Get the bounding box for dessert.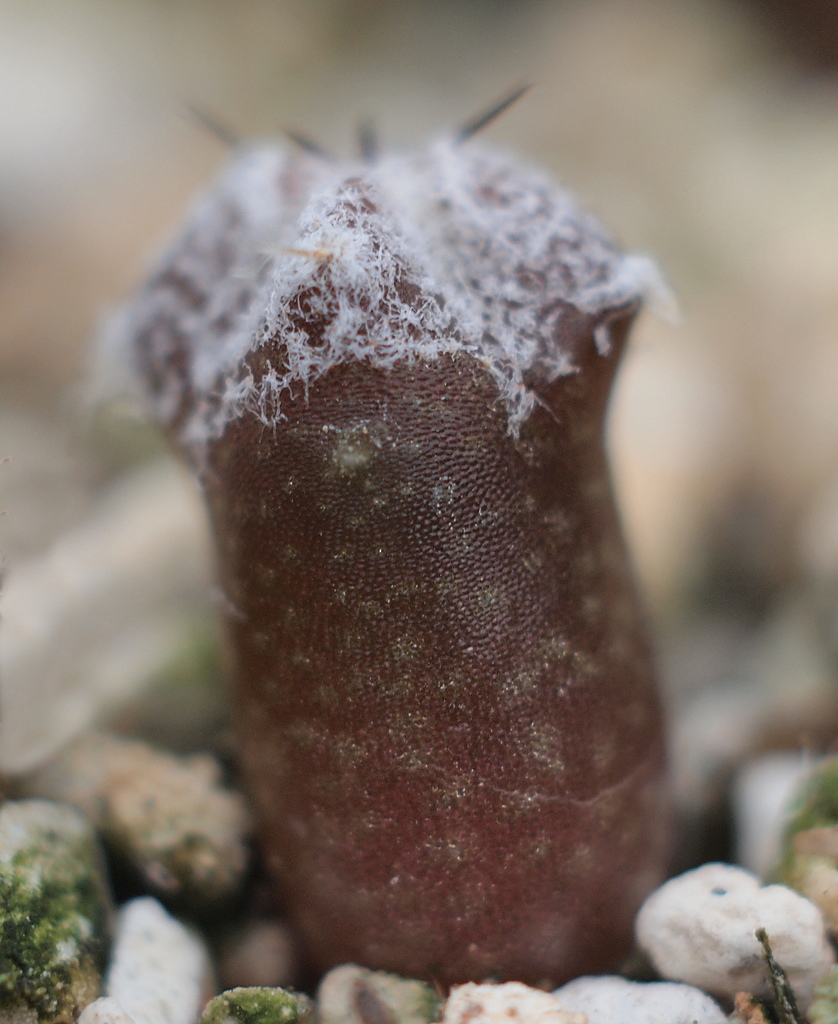
{"x1": 94, "y1": 131, "x2": 692, "y2": 972}.
